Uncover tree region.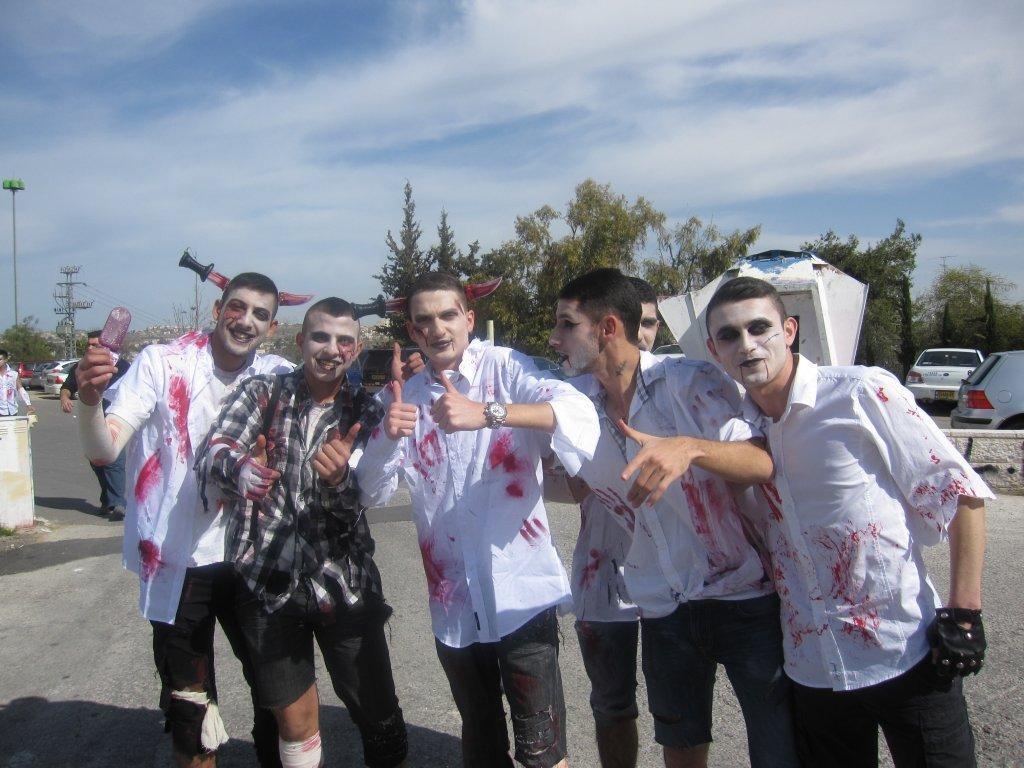
Uncovered: BBox(363, 183, 753, 378).
